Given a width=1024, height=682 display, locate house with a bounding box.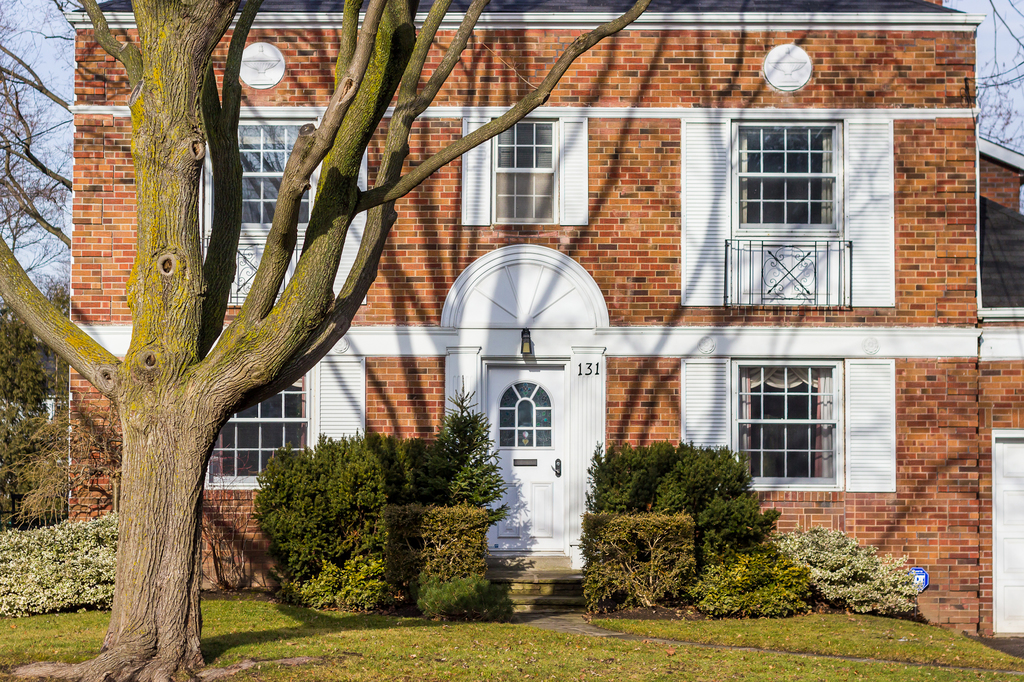
Located: 63/0/1023/638.
